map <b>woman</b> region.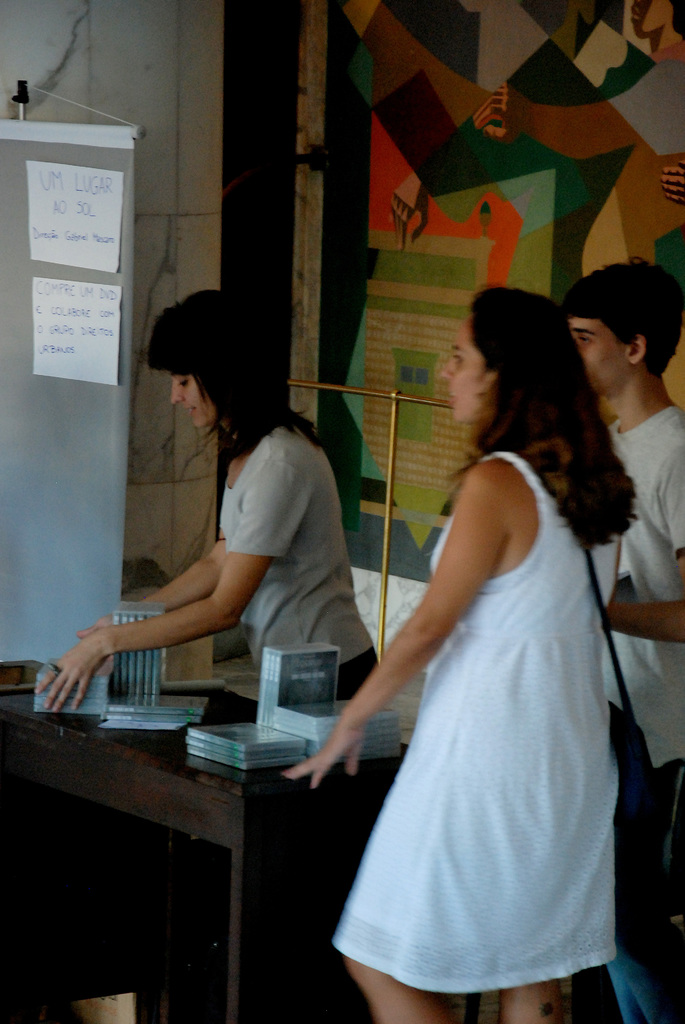
Mapped to 319,264,636,1021.
